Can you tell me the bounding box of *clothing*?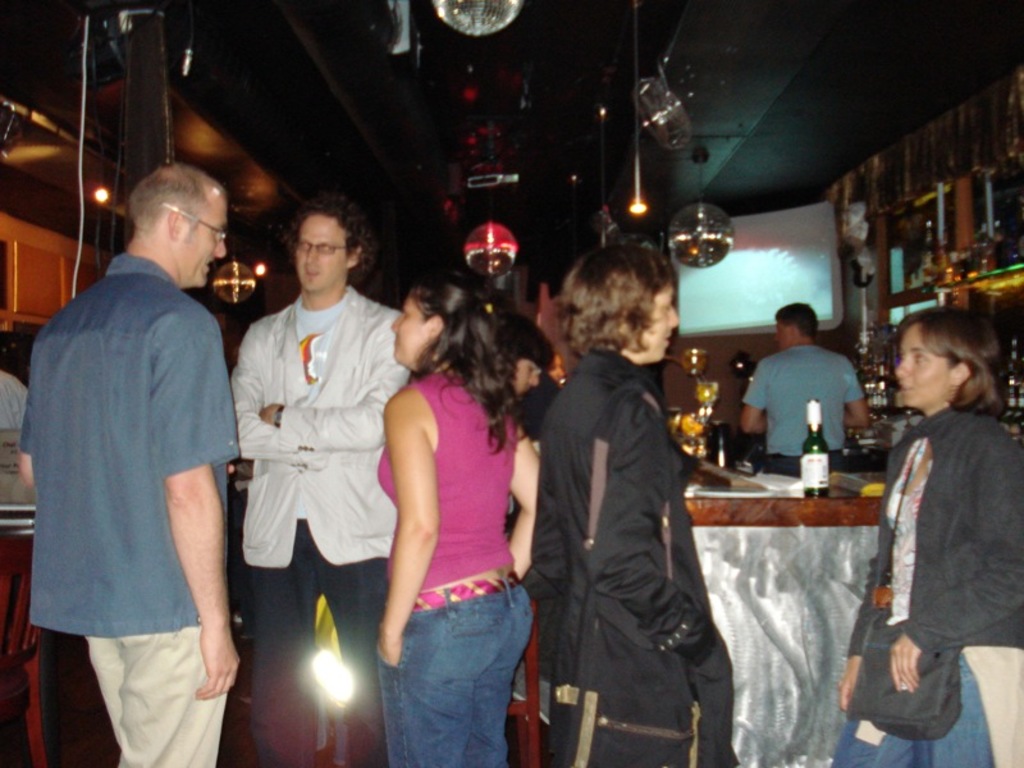
select_region(33, 250, 241, 767).
